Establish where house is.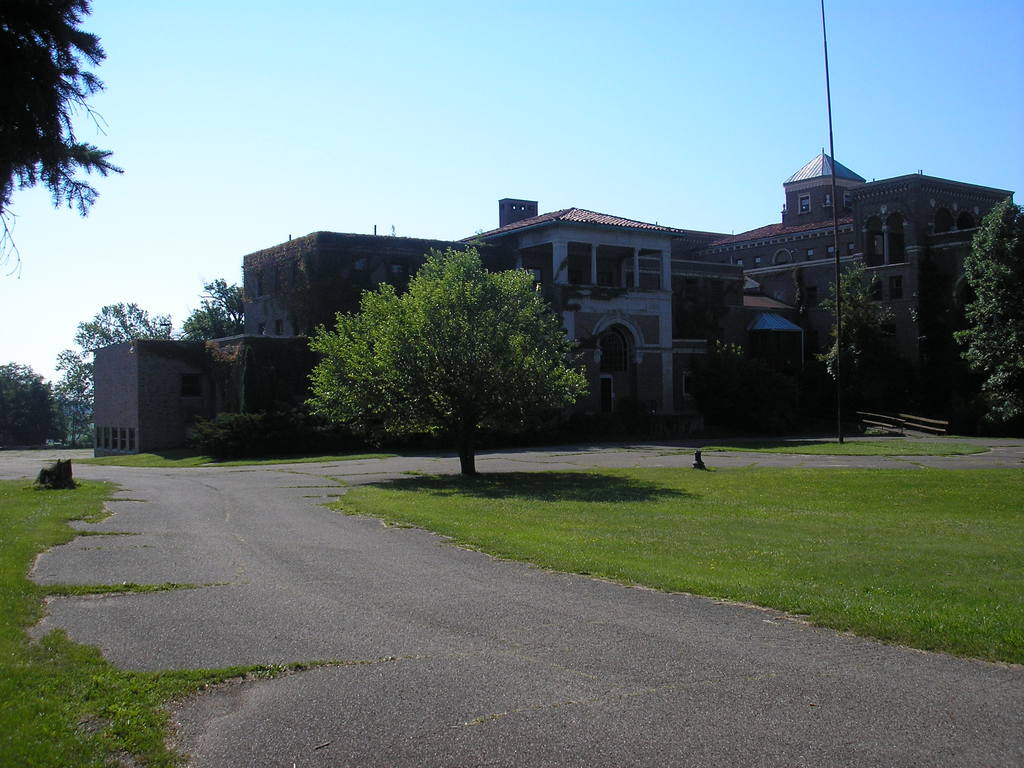
Established at Rect(50, 389, 92, 445).
